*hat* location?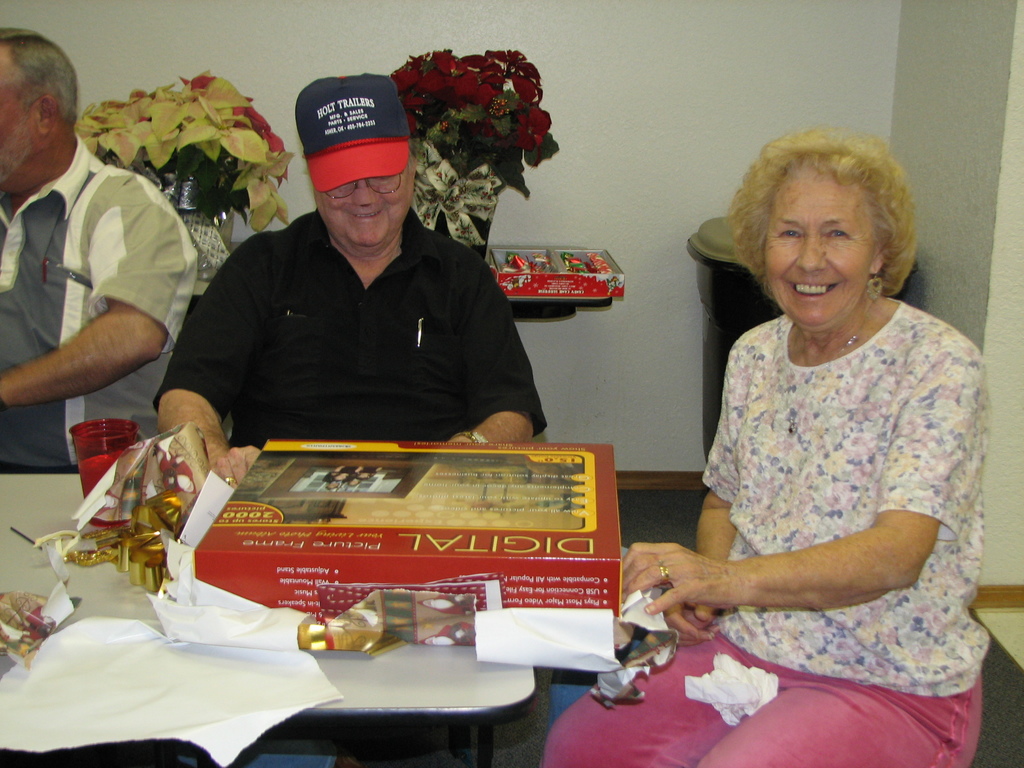
box=[293, 70, 413, 189]
